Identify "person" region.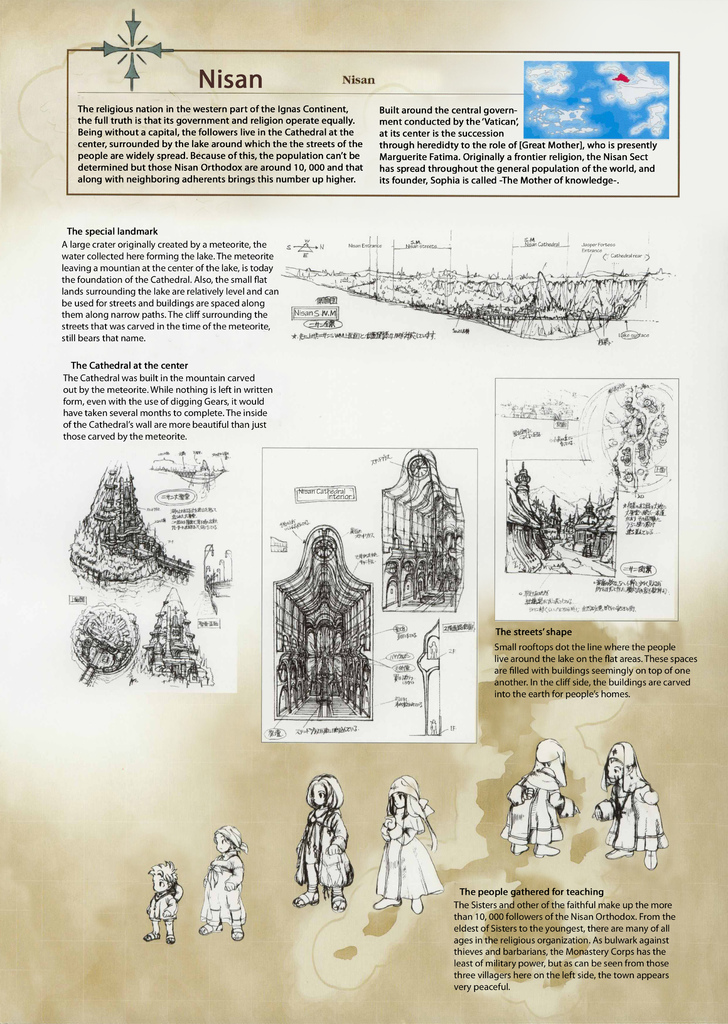
Region: x1=501 y1=739 x2=578 y2=860.
